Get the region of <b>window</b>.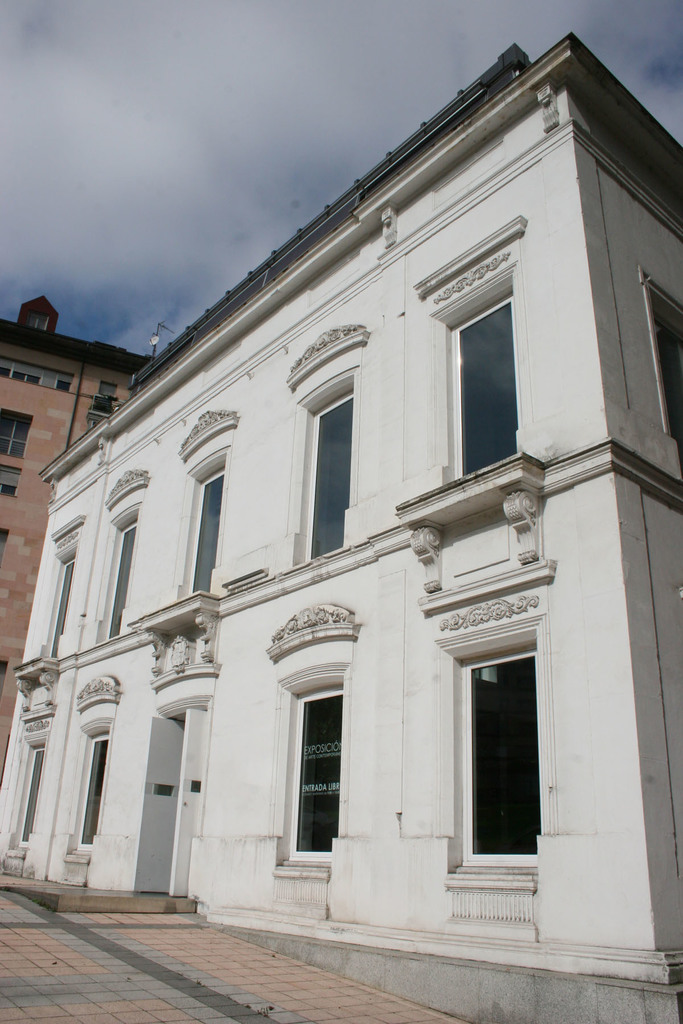
{"x1": 81, "y1": 511, "x2": 141, "y2": 637}.
